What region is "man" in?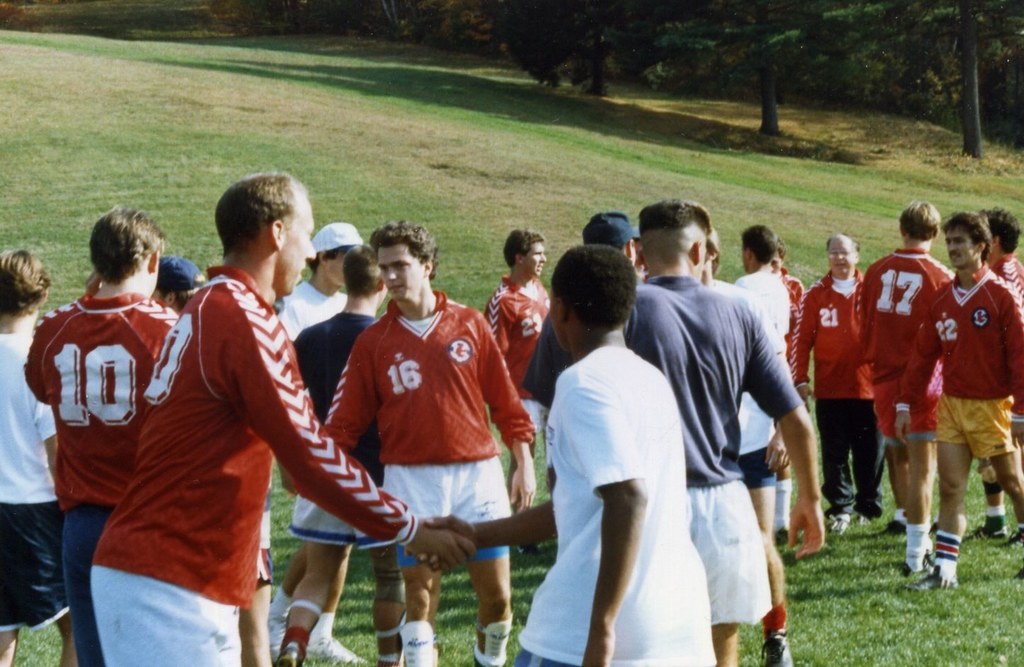
(798, 235, 893, 521).
